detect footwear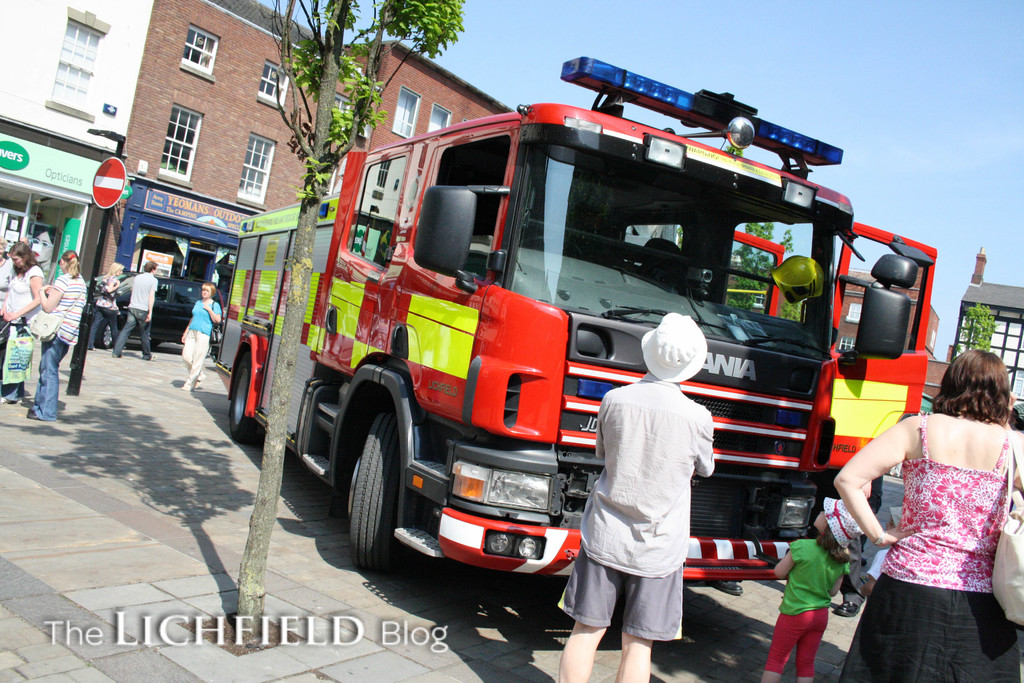
Rect(0, 399, 15, 411)
